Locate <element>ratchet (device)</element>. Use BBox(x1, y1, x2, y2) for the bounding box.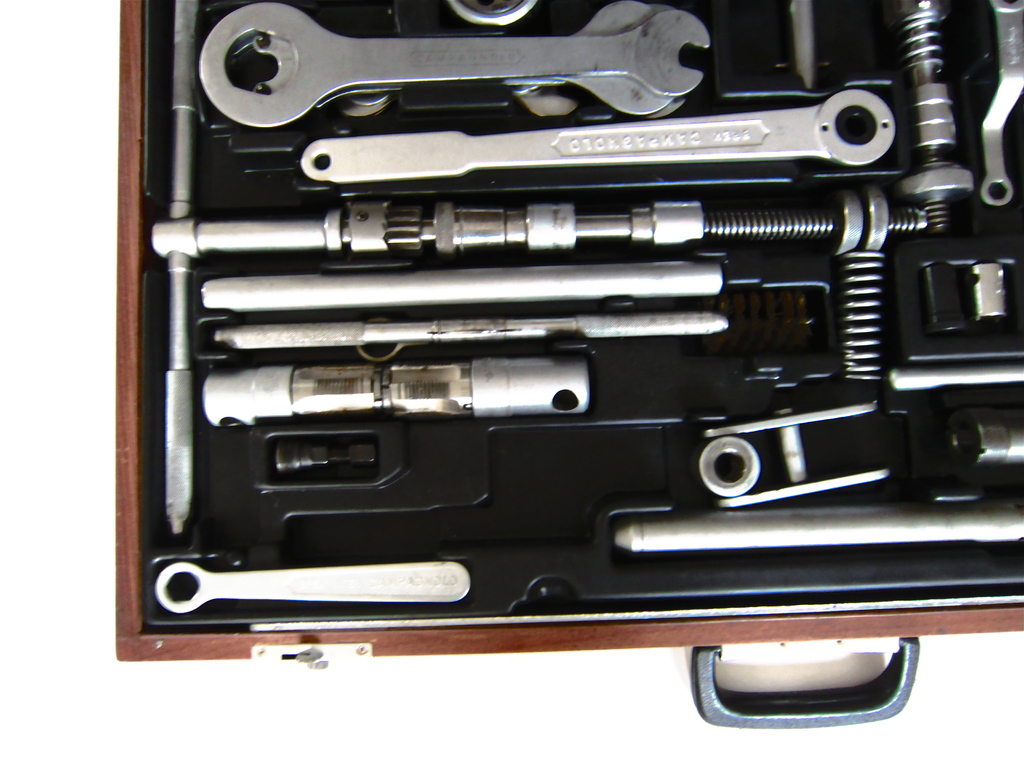
BBox(700, 392, 888, 515).
